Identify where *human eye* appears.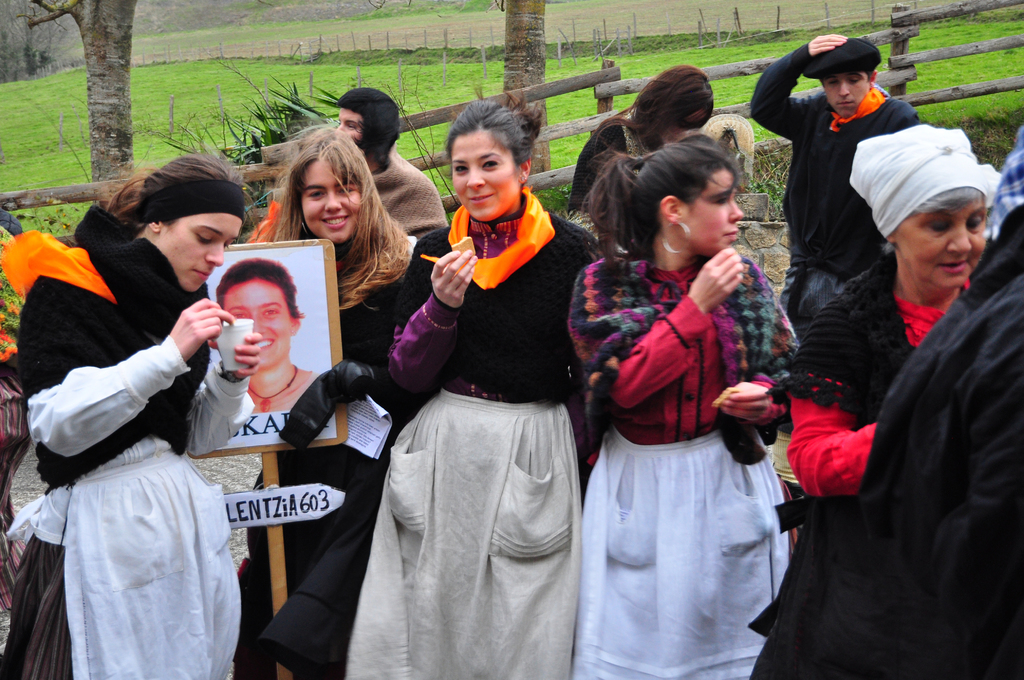
Appears at BBox(229, 308, 250, 320).
